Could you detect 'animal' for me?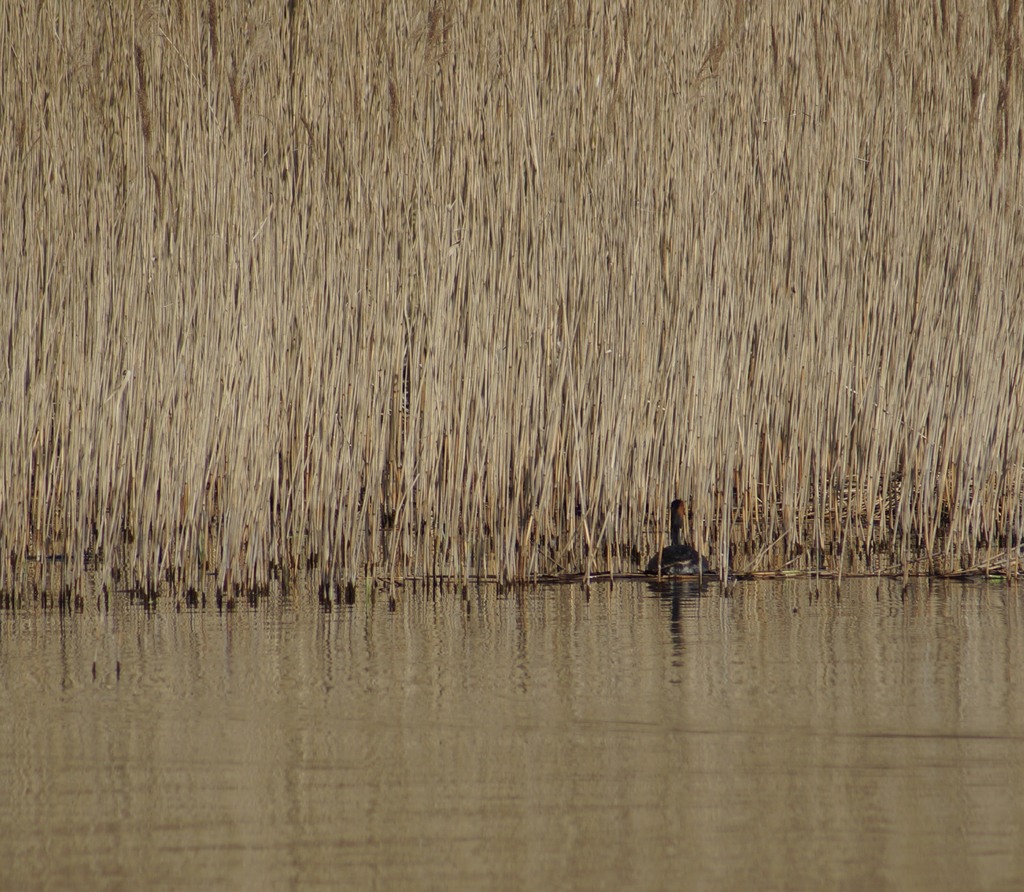
Detection result: [645,496,716,577].
